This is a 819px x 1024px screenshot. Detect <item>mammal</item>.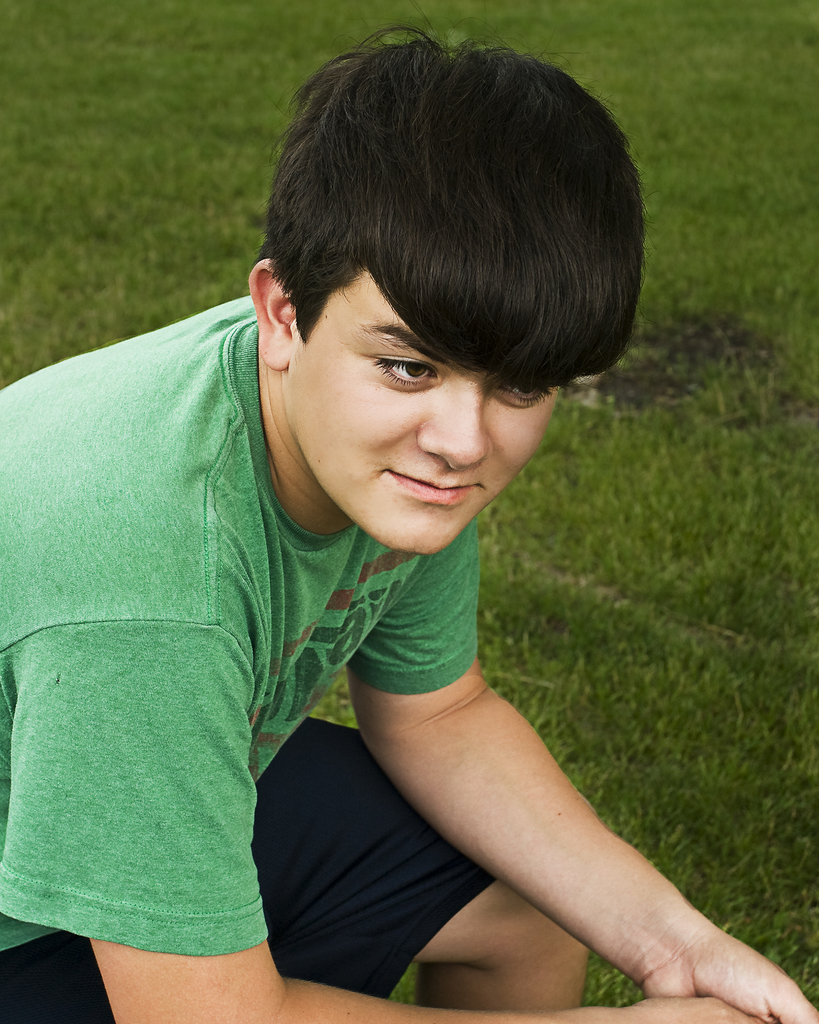
[left=1, top=35, right=814, bottom=1022].
